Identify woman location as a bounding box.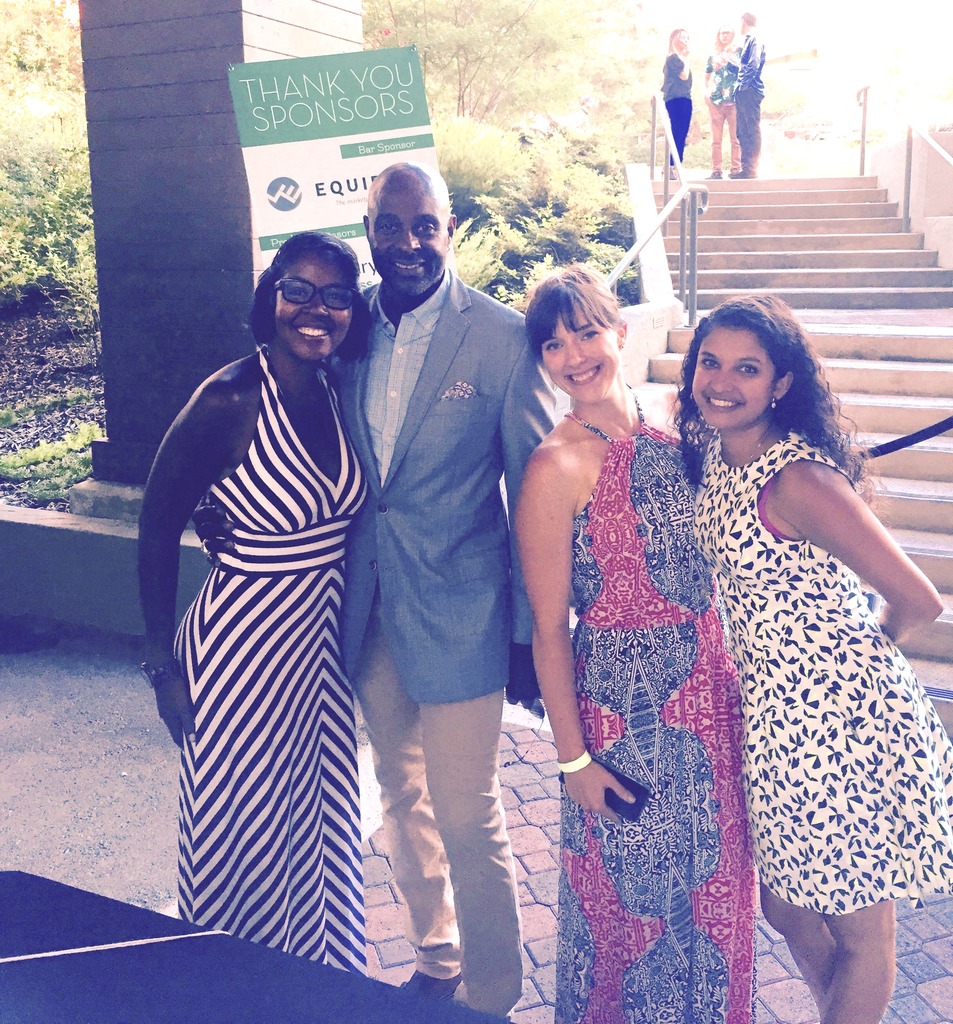
locate(674, 295, 952, 1023).
